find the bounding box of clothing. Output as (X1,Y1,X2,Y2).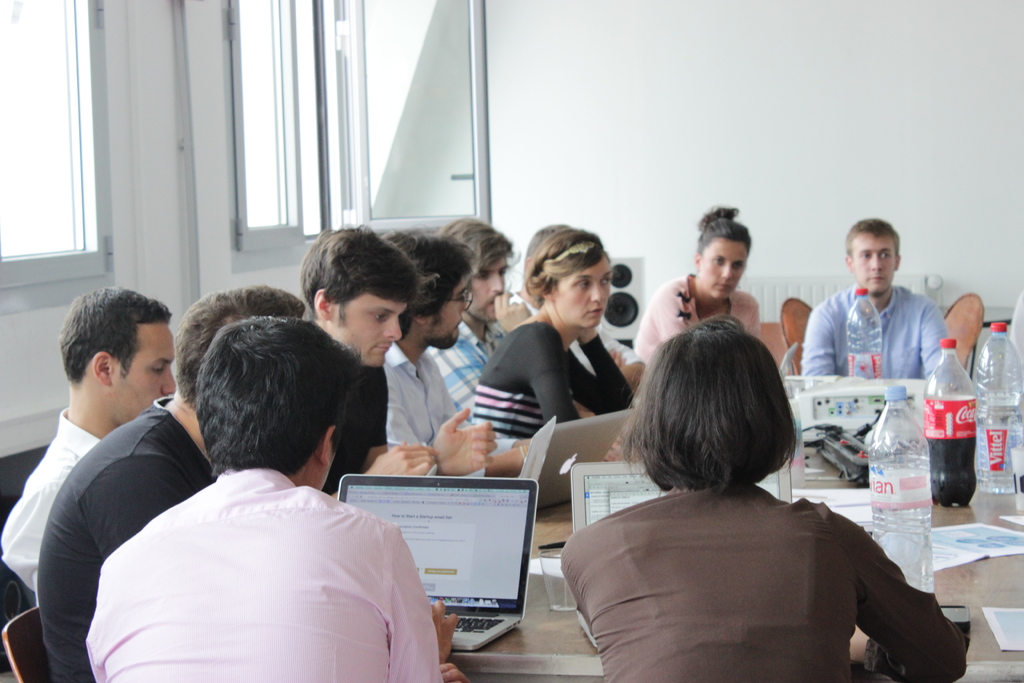
(0,418,103,579).
